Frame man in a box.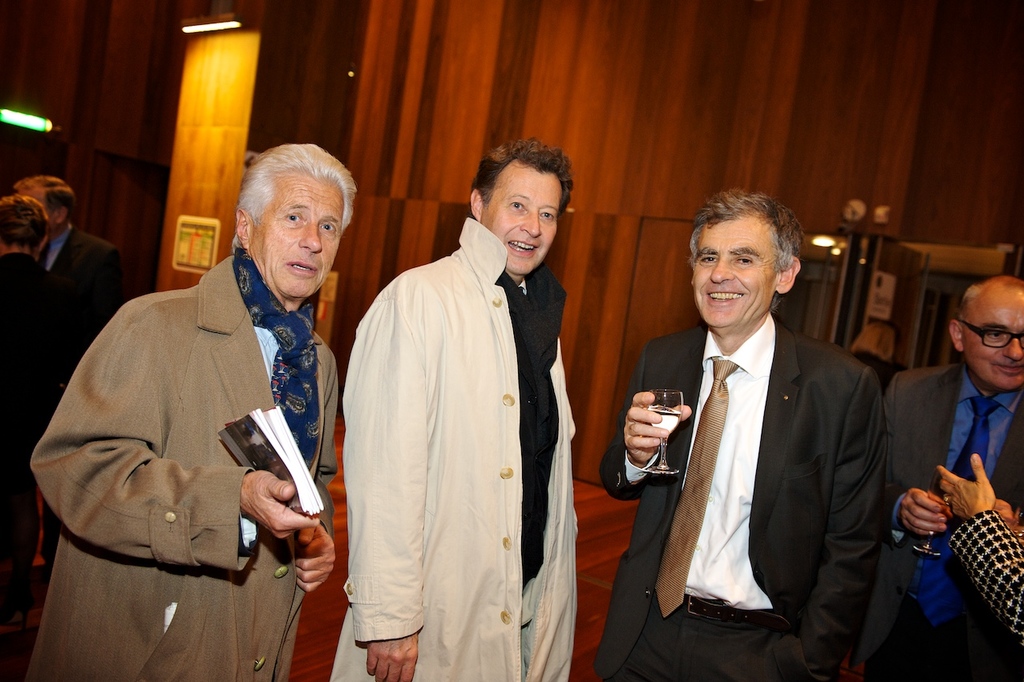
[624,182,909,680].
